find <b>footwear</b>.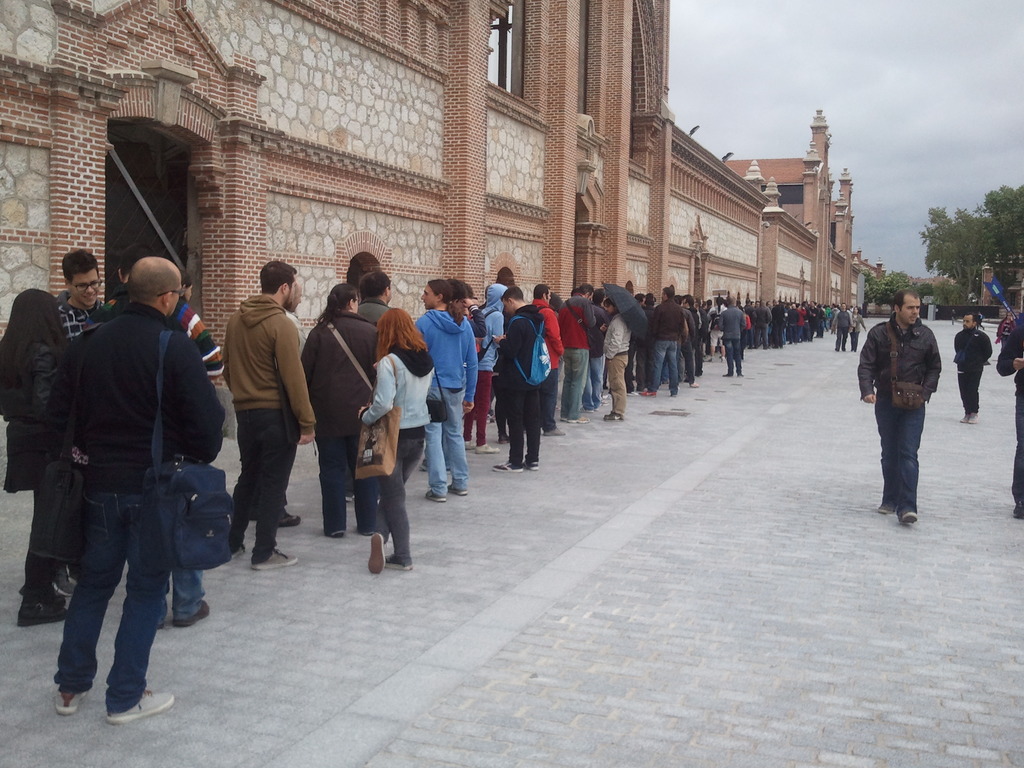
crop(328, 526, 346, 541).
